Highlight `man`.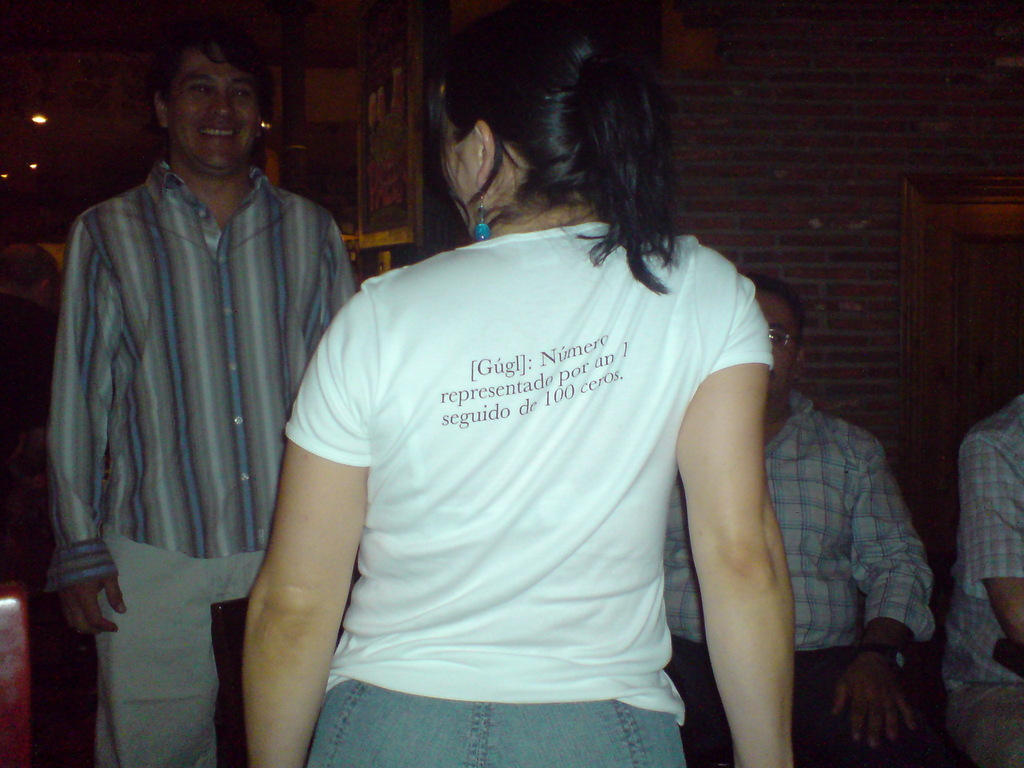
Highlighted region: (left=940, top=398, right=1023, bottom=767).
